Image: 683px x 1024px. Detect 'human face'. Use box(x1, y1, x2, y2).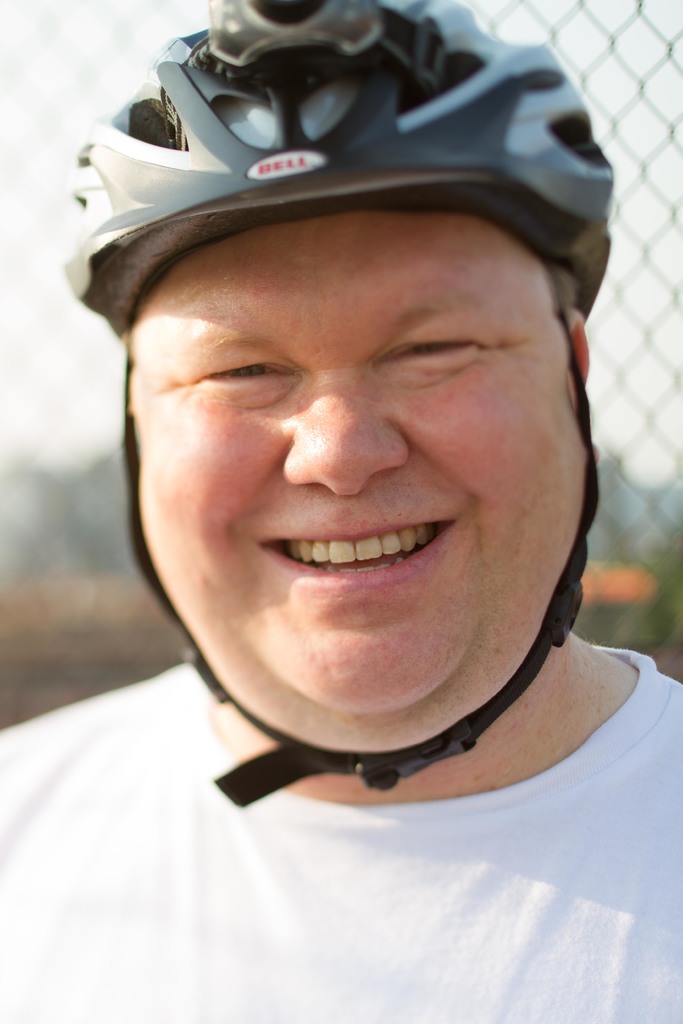
box(137, 211, 591, 755).
